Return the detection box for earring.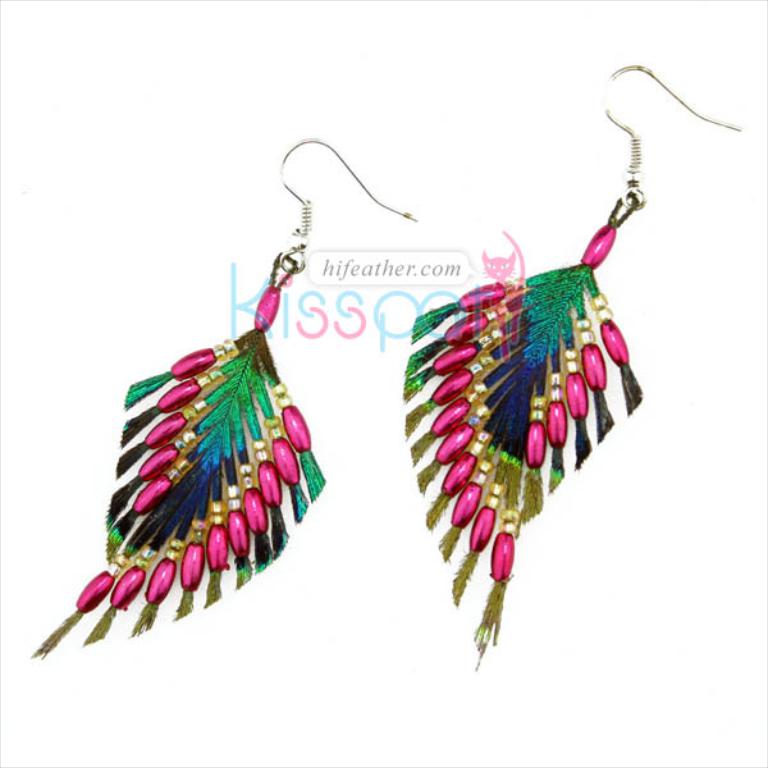
[29,133,425,663].
